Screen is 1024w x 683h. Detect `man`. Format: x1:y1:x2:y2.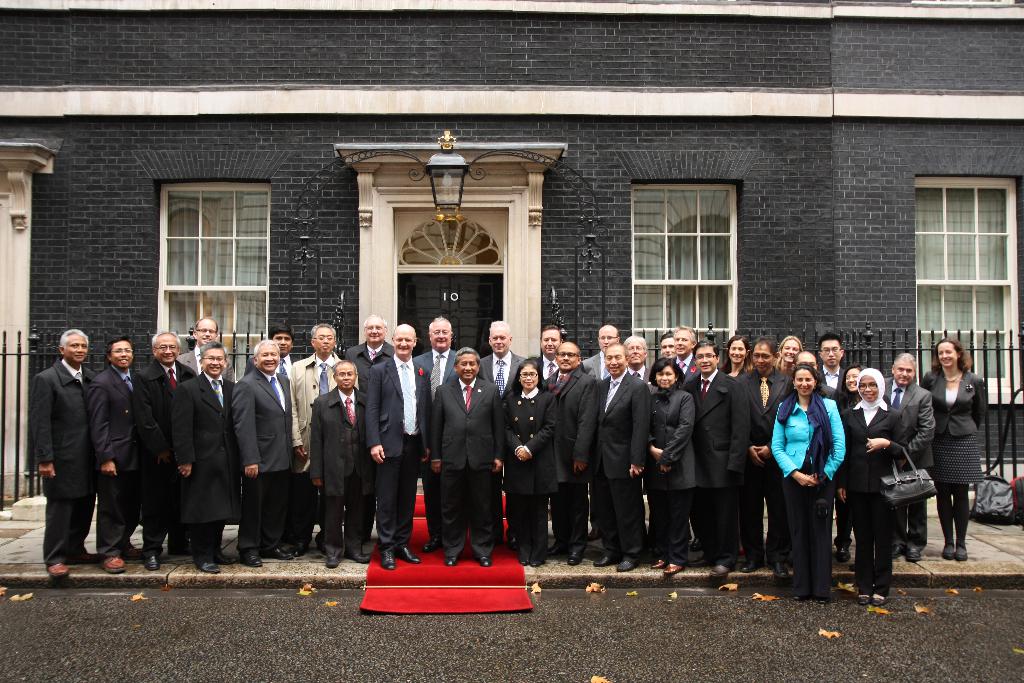
244:323:307:541.
